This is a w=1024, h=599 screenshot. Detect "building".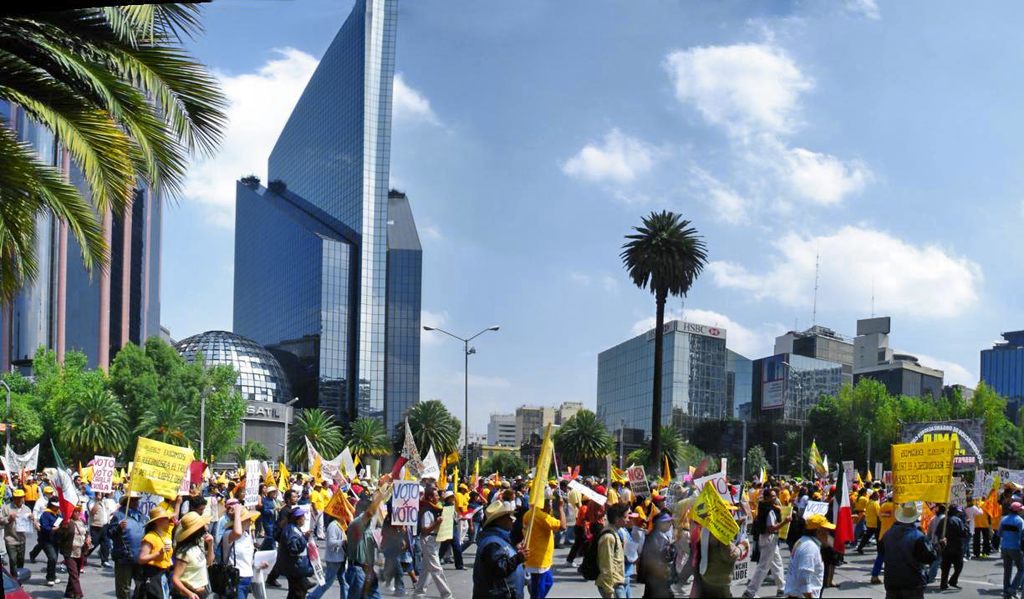
left=754, top=325, right=850, bottom=437.
